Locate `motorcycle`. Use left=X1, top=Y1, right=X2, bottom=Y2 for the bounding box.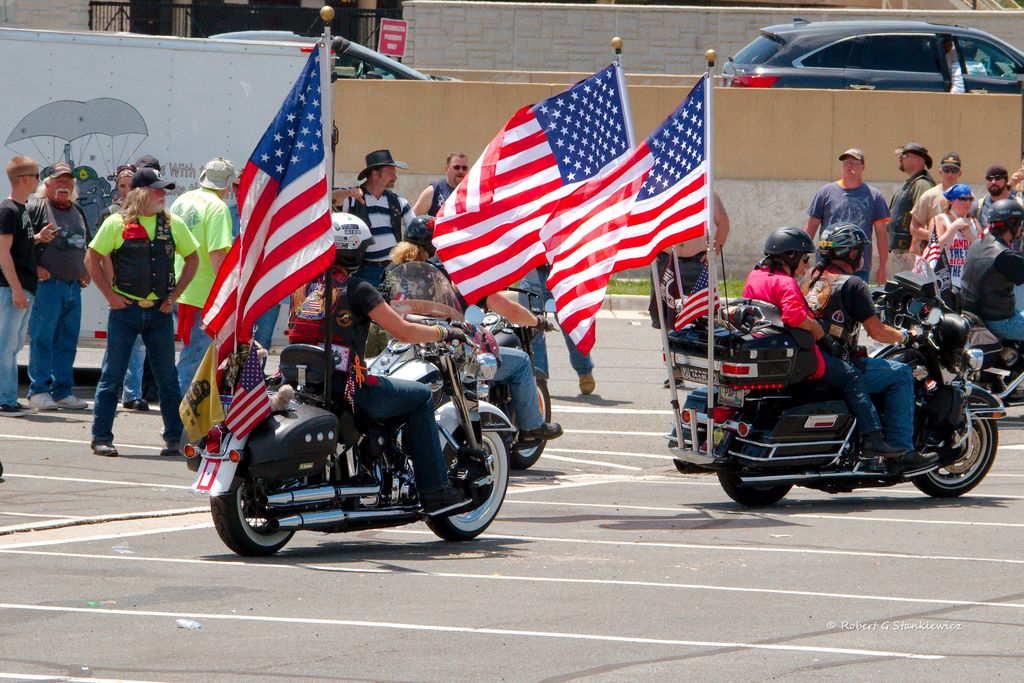
left=662, top=273, right=1007, bottom=500.
